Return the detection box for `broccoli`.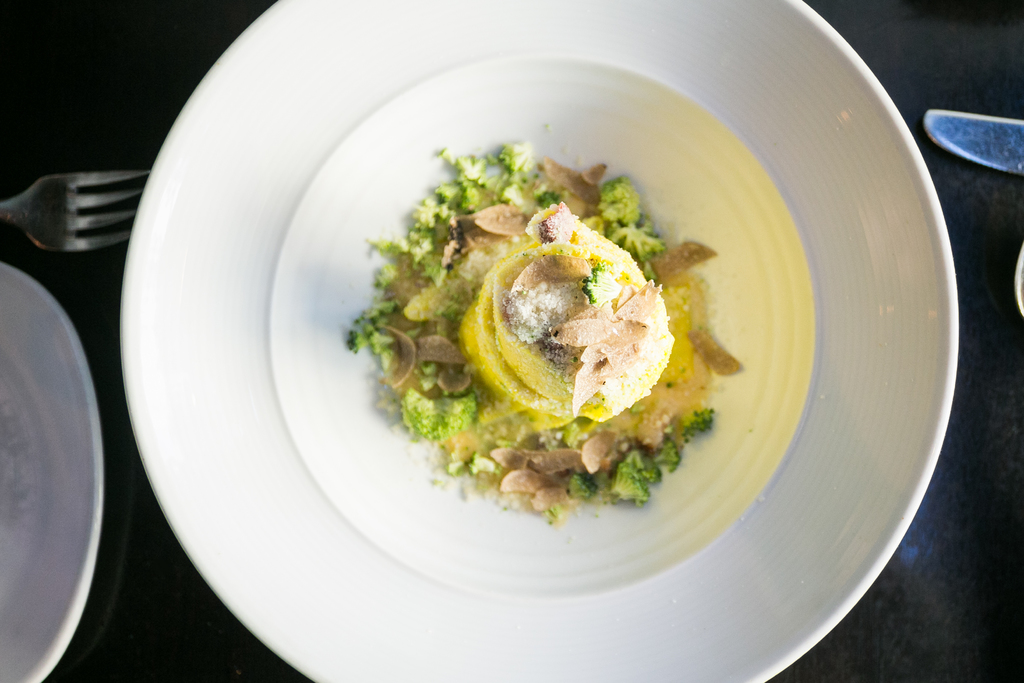
Rect(402, 386, 477, 441).
